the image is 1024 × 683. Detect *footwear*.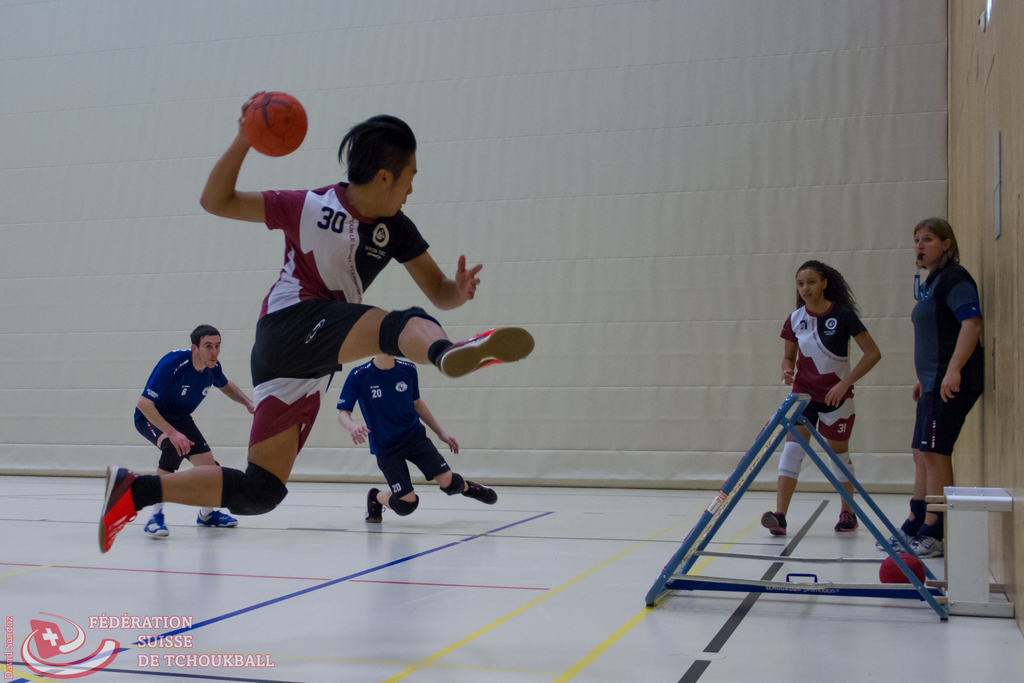
Detection: l=872, t=525, r=911, b=552.
